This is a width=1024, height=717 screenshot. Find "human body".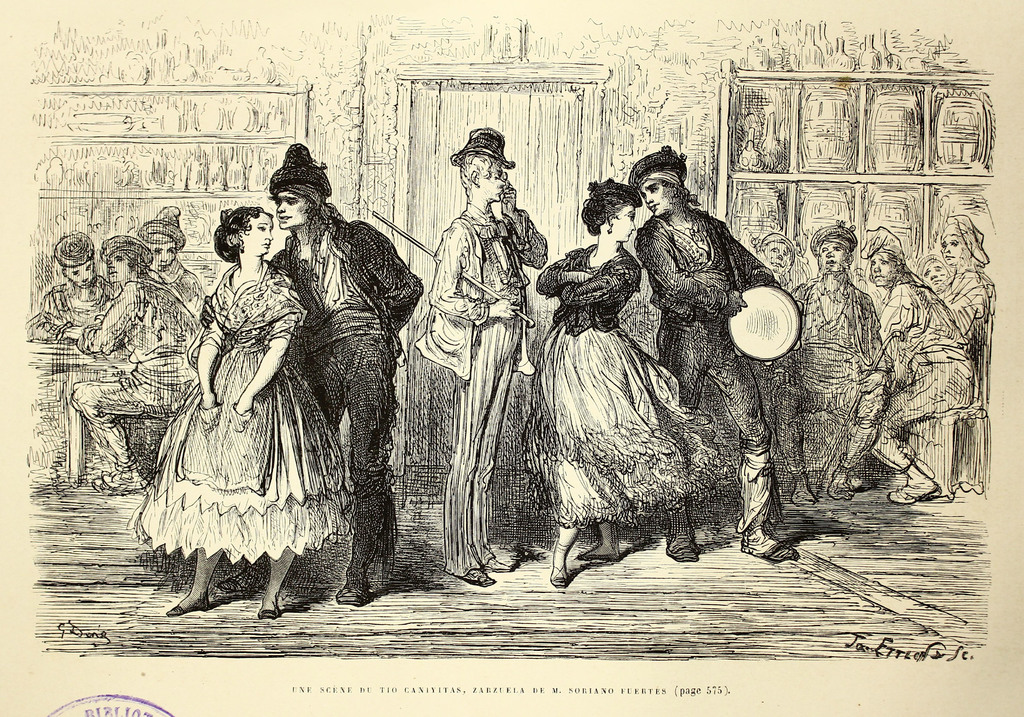
Bounding box: 152, 200, 364, 643.
